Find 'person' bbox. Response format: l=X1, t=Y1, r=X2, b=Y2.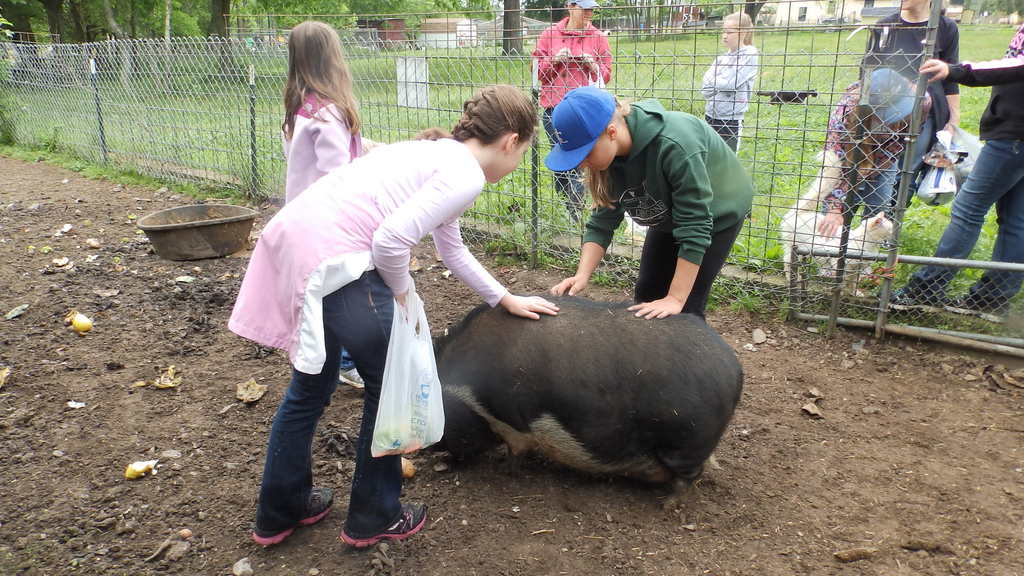
l=856, t=0, r=955, b=215.
